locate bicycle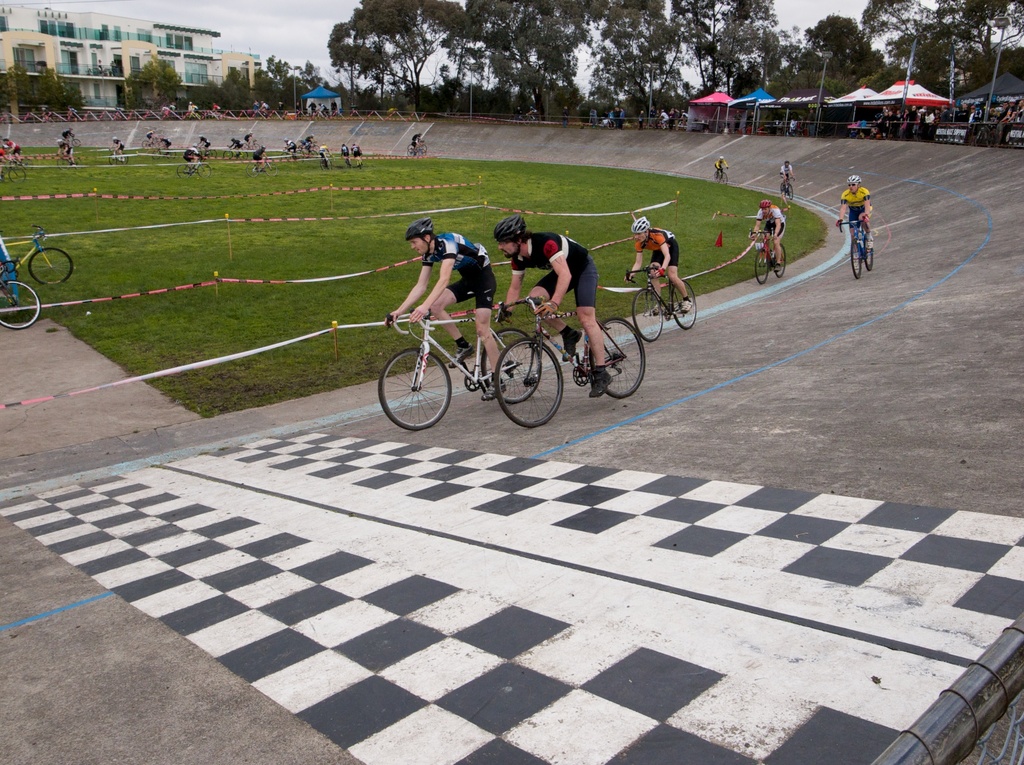
bbox=(494, 298, 648, 427)
